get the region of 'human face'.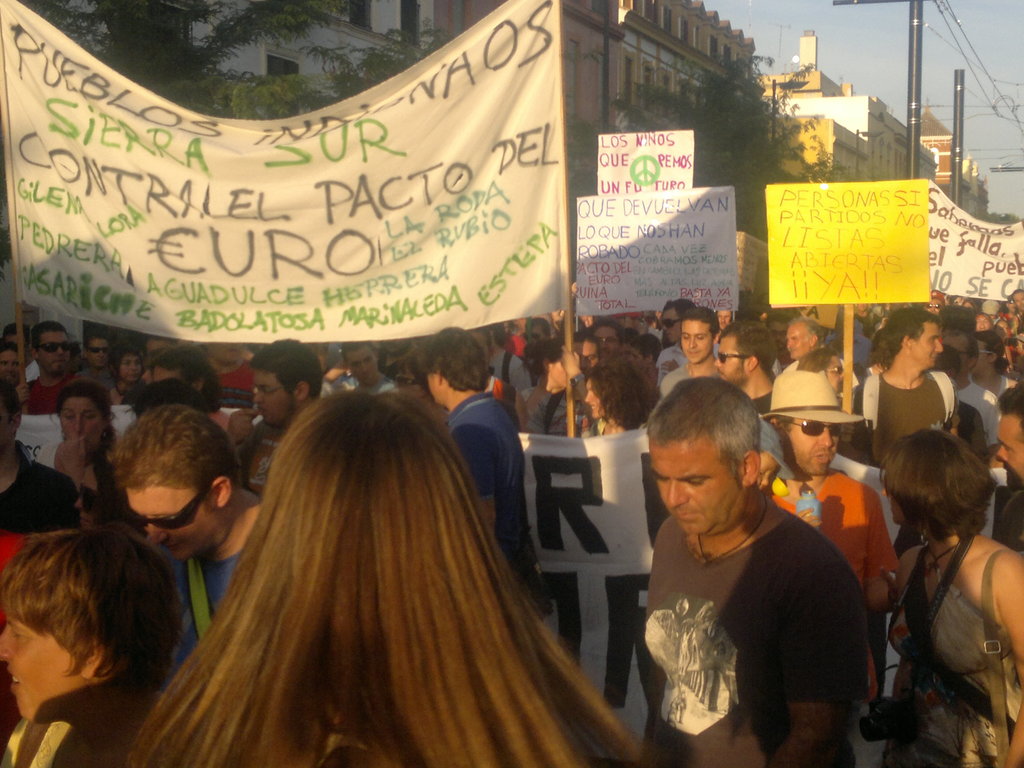
354/344/376/385.
